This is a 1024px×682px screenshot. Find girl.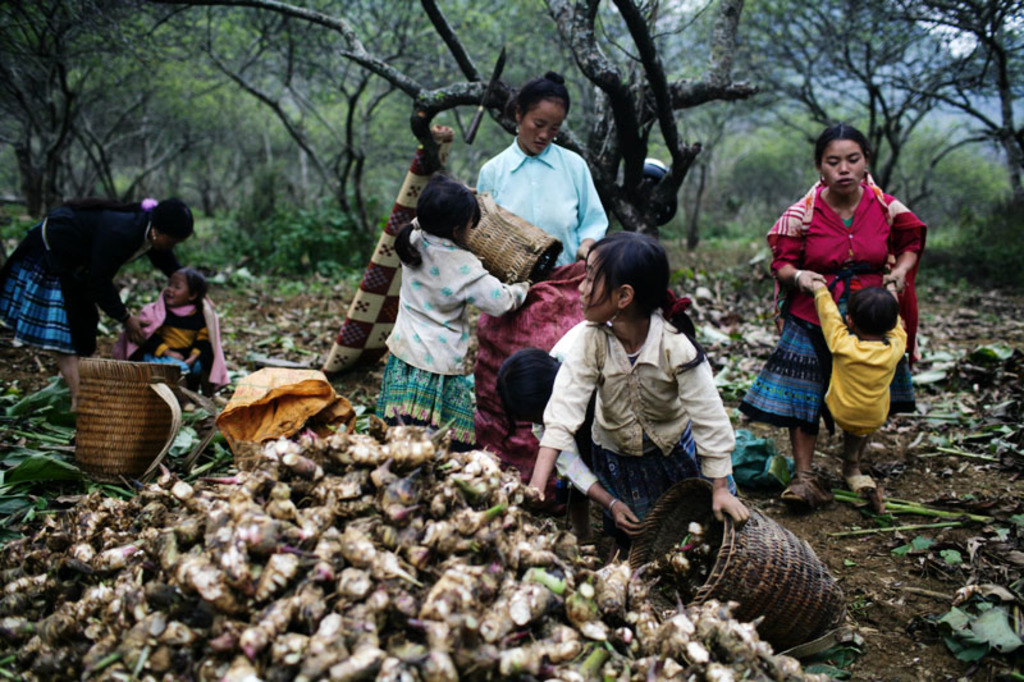
Bounding box: region(4, 193, 196, 411).
